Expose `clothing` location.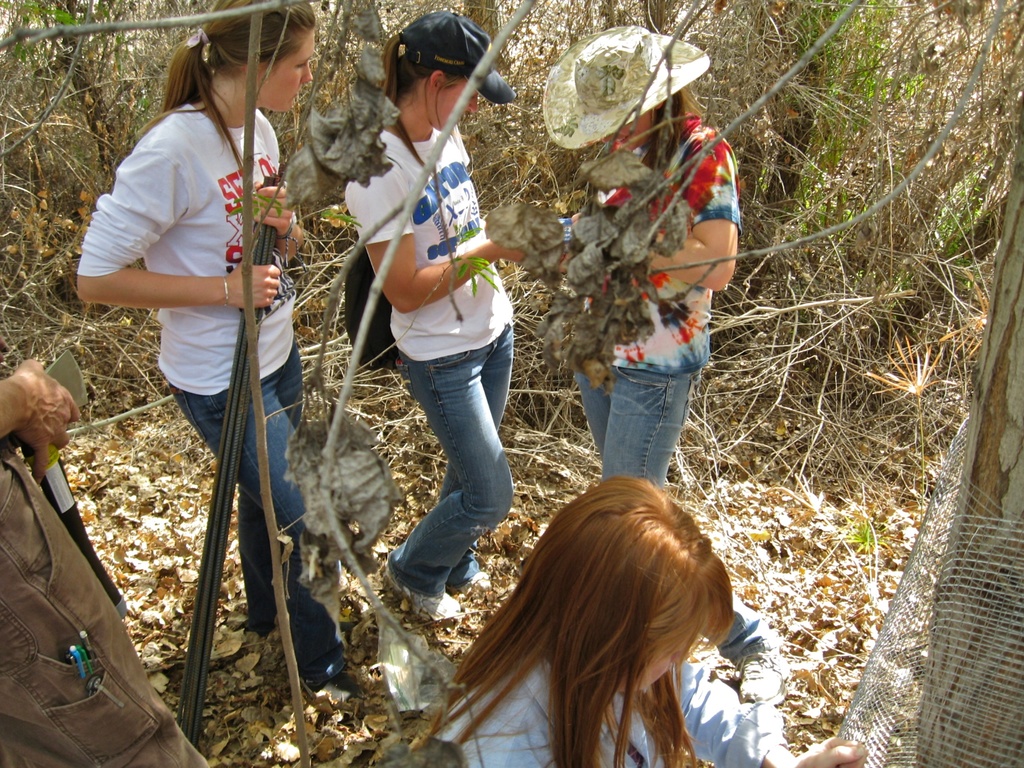
Exposed at bbox=[0, 443, 209, 767].
